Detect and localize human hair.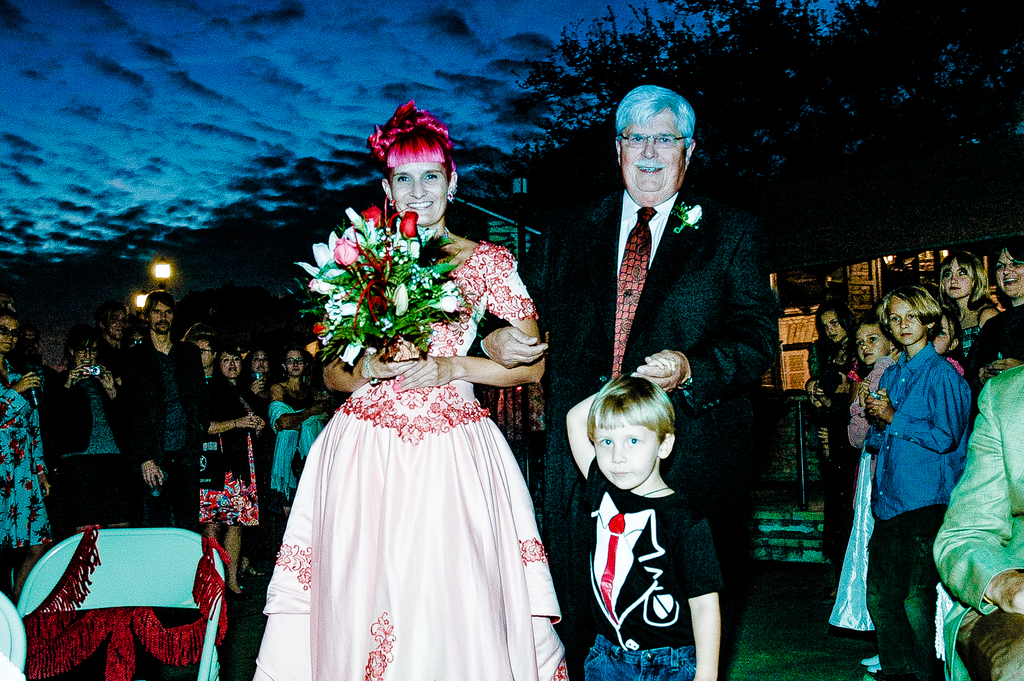
Localized at locate(0, 304, 20, 325).
